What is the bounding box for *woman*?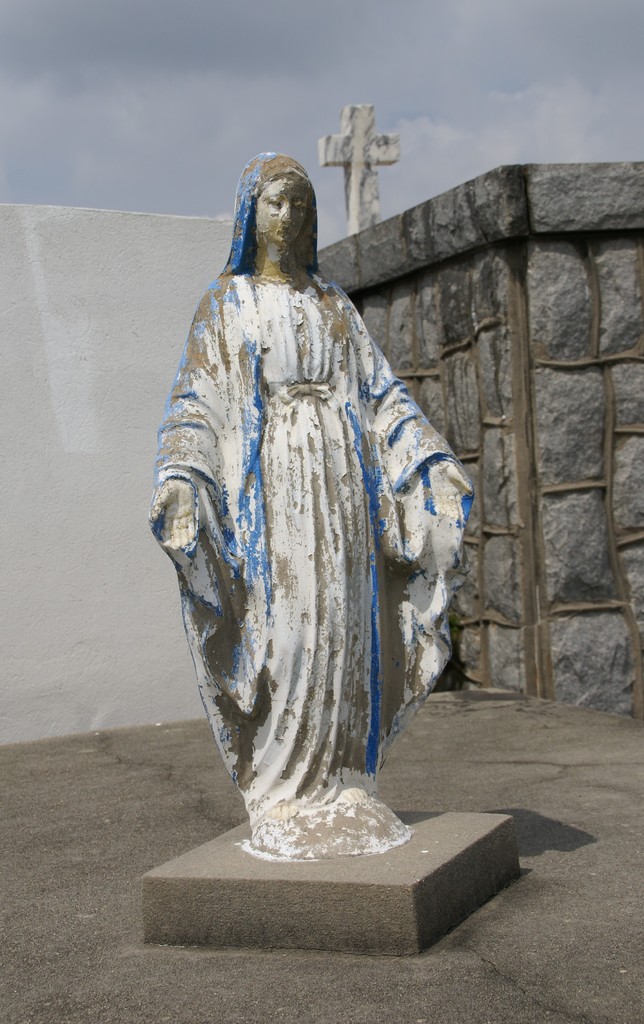
l=166, t=164, r=470, b=863.
